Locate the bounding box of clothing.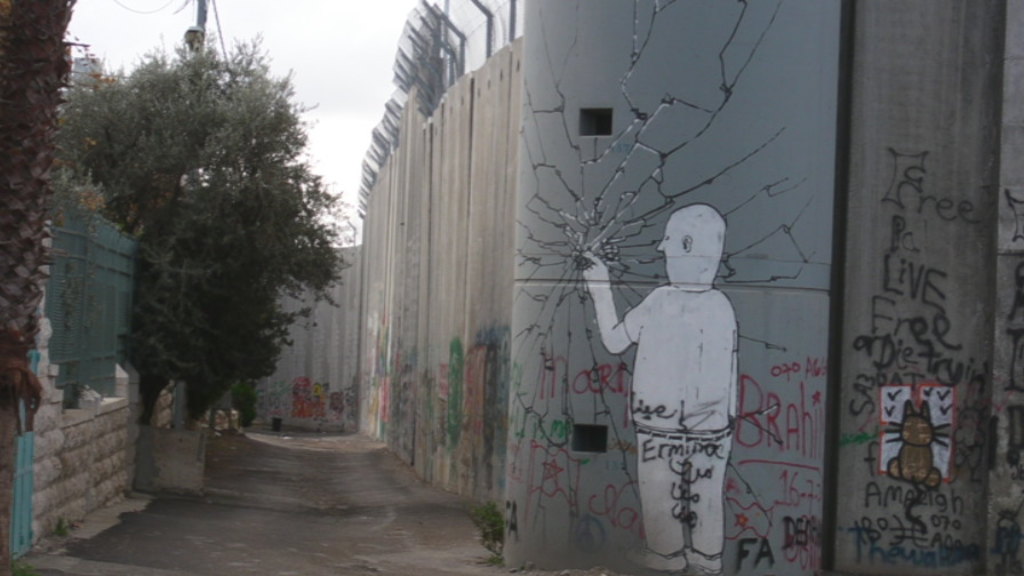
Bounding box: (x1=616, y1=282, x2=739, y2=575).
